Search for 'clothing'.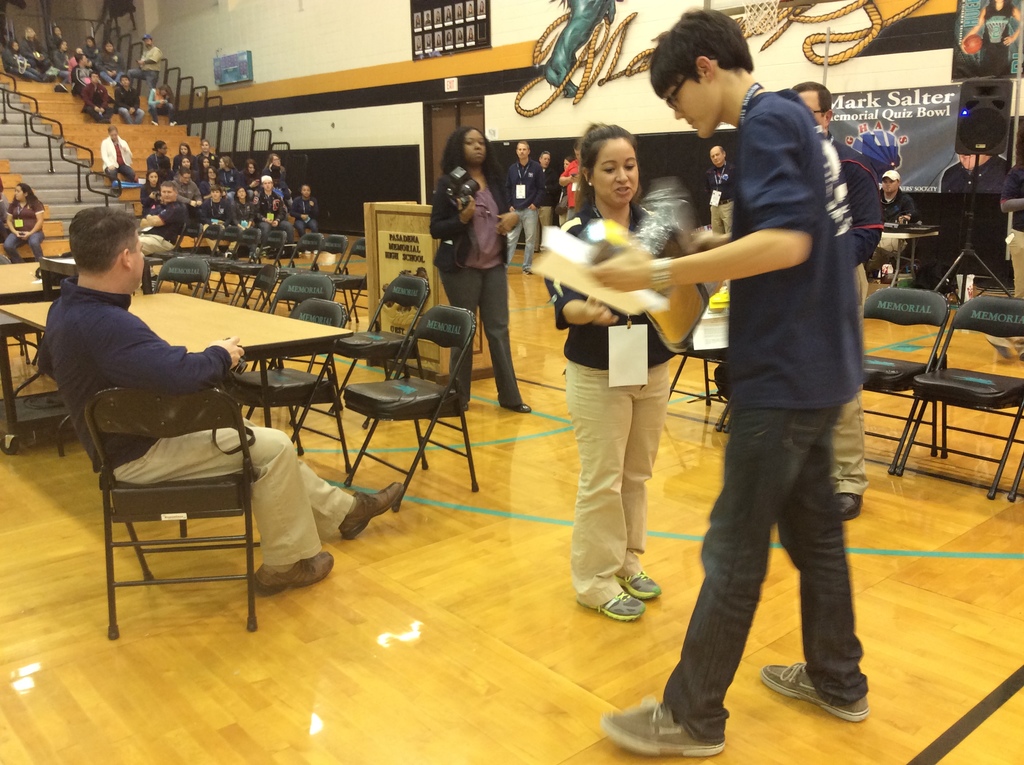
Found at box(976, 1, 1017, 79).
